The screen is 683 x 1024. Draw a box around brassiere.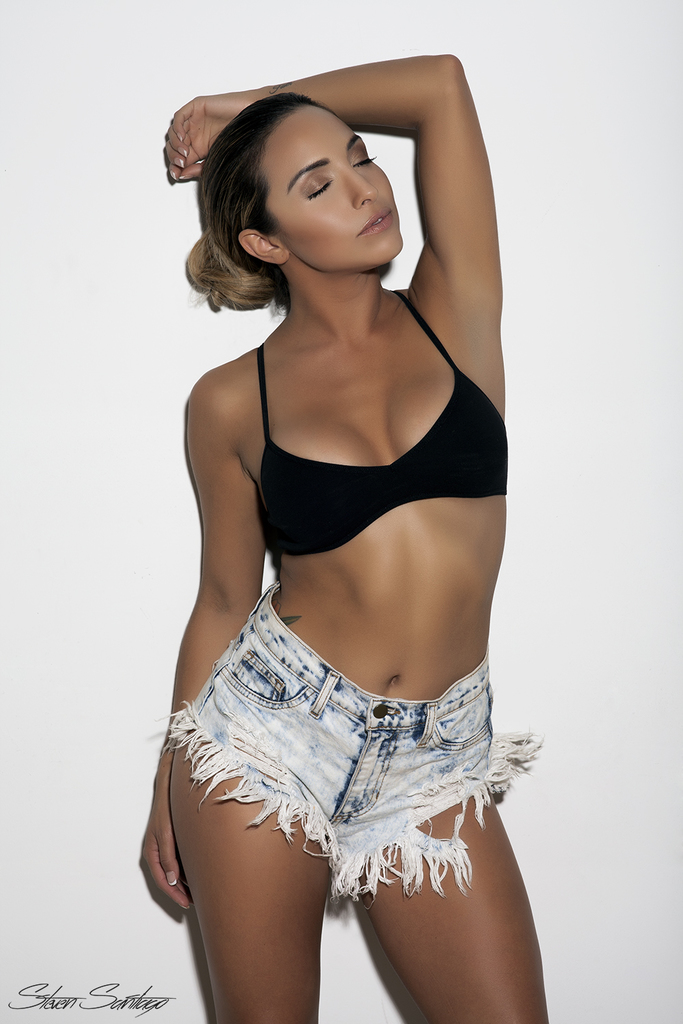
(252, 285, 510, 561).
